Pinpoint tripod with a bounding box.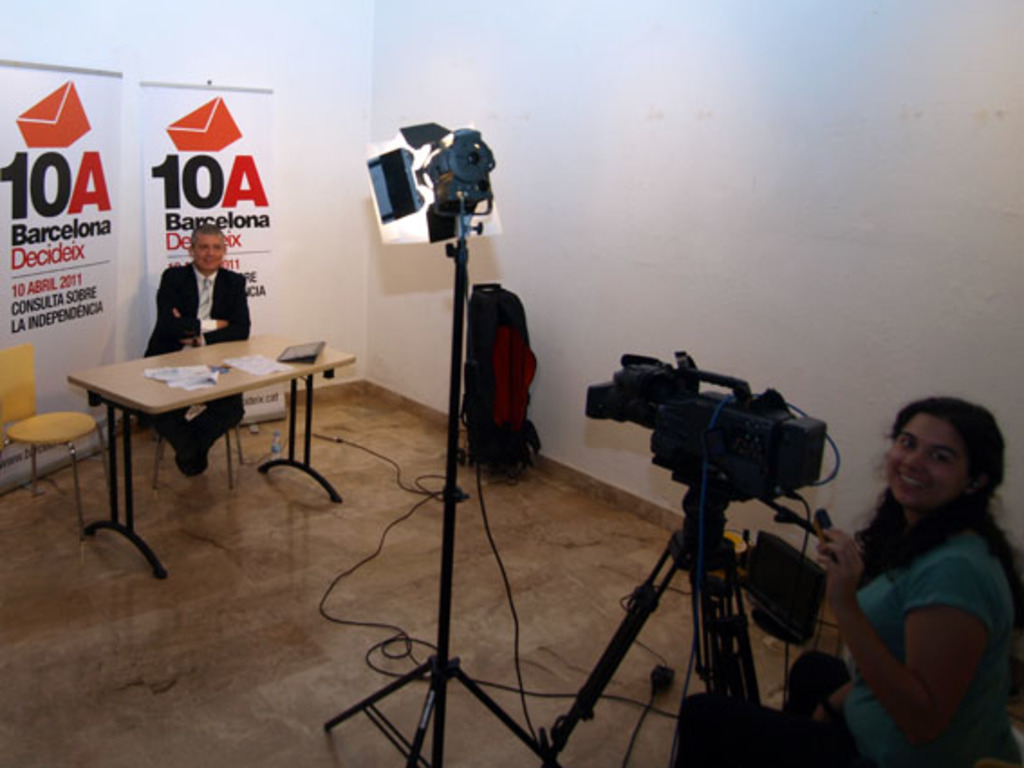
549:466:834:766.
